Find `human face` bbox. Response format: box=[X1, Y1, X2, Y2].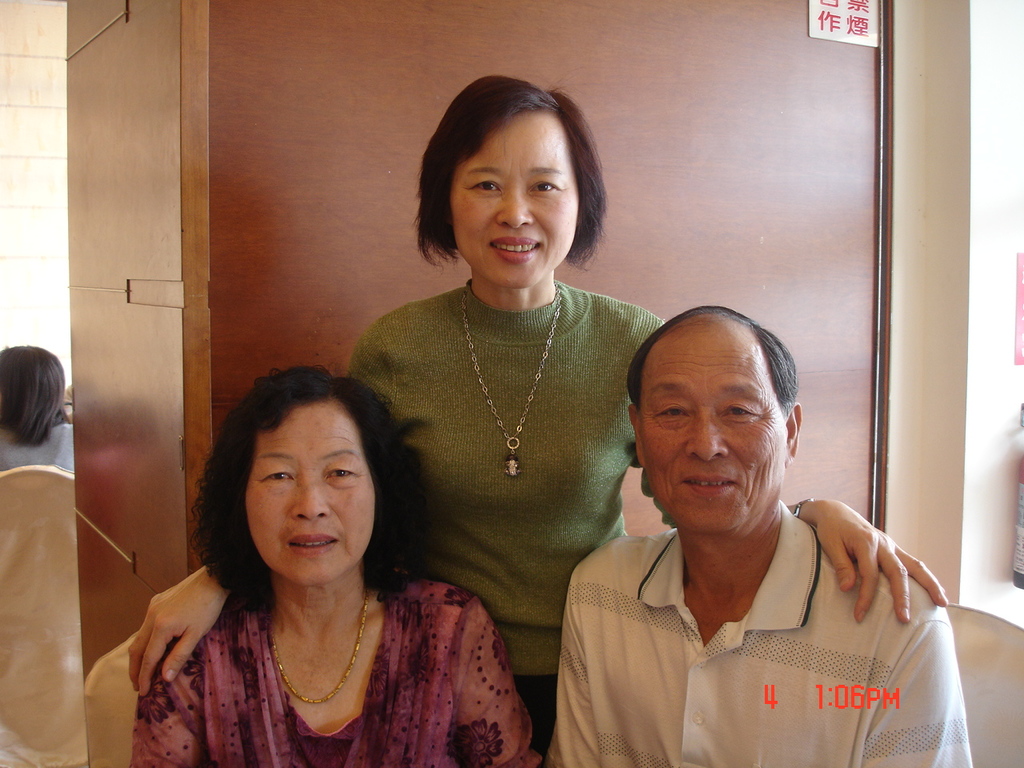
box=[449, 110, 574, 289].
